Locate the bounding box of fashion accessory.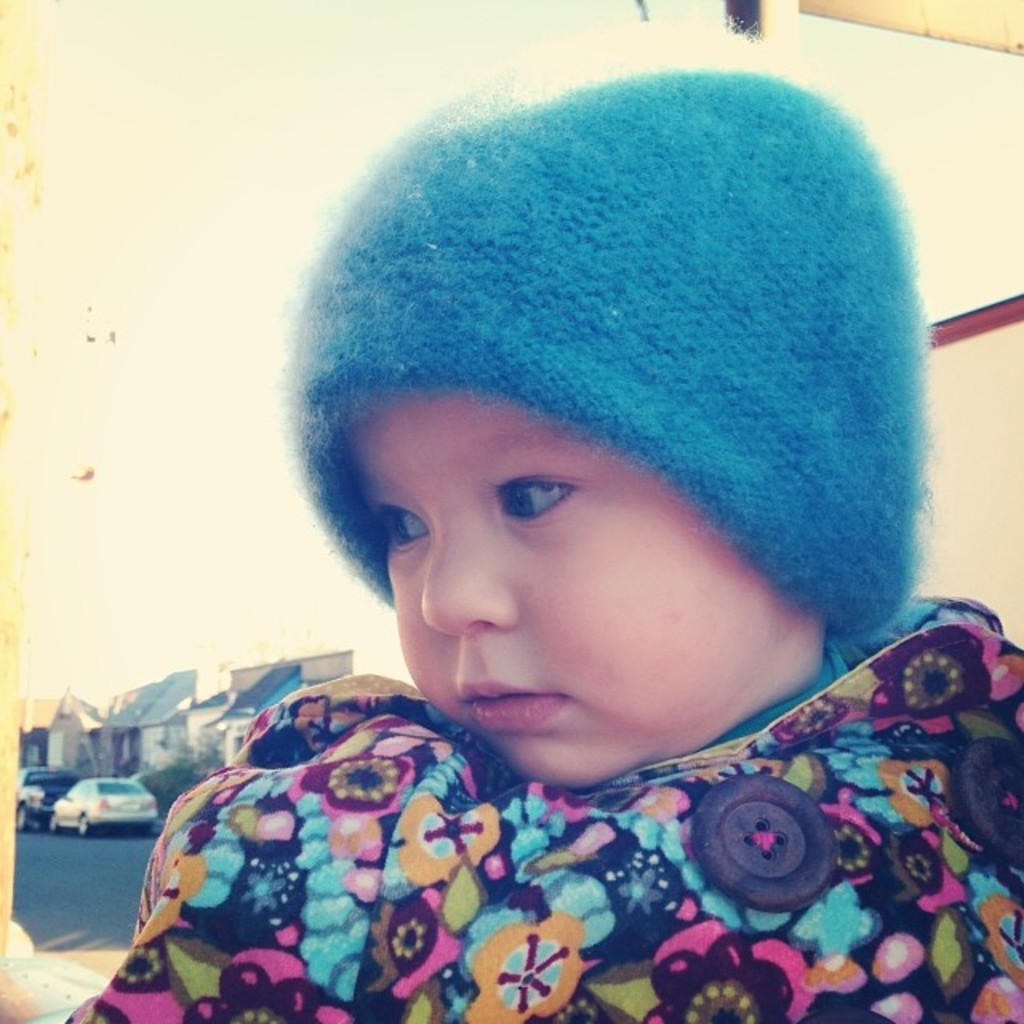
Bounding box: BBox(283, 34, 938, 645).
